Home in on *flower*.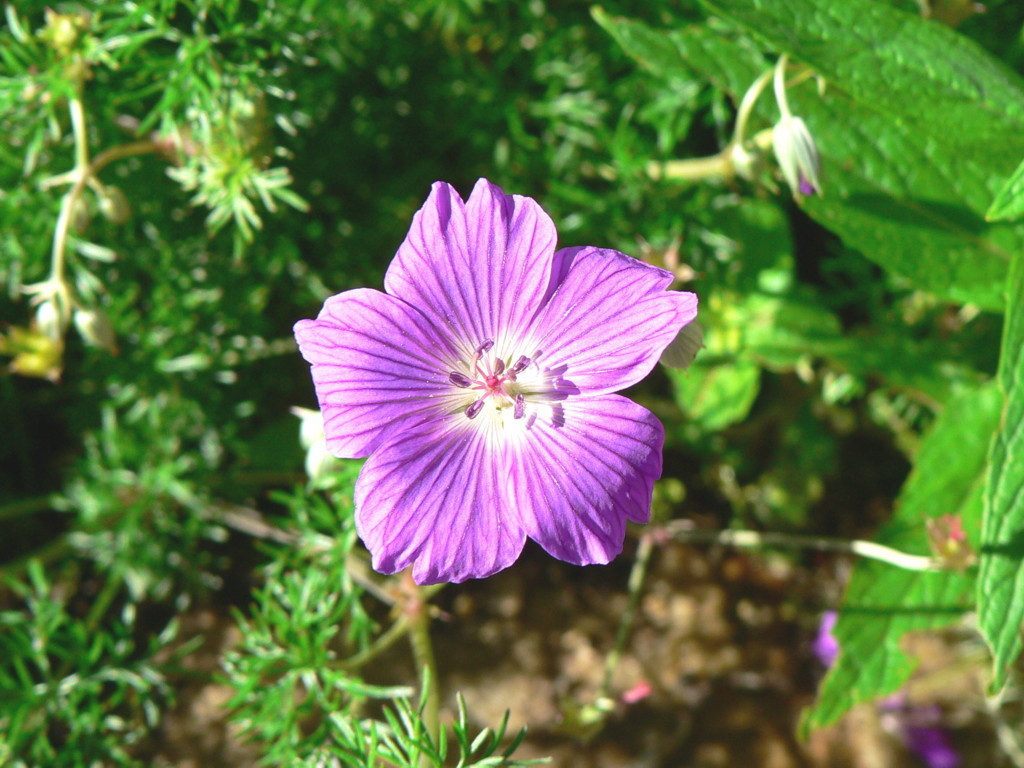
Homed in at [x1=43, y1=2, x2=86, y2=65].
